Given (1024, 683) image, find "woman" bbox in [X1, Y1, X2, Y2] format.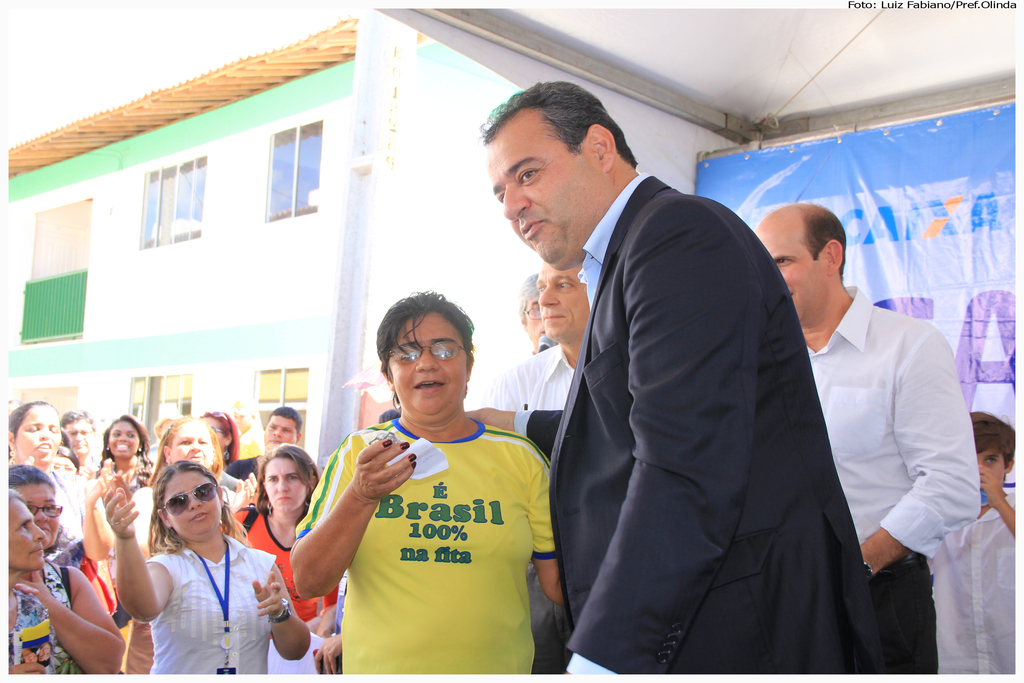
[100, 461, 308, 678].
